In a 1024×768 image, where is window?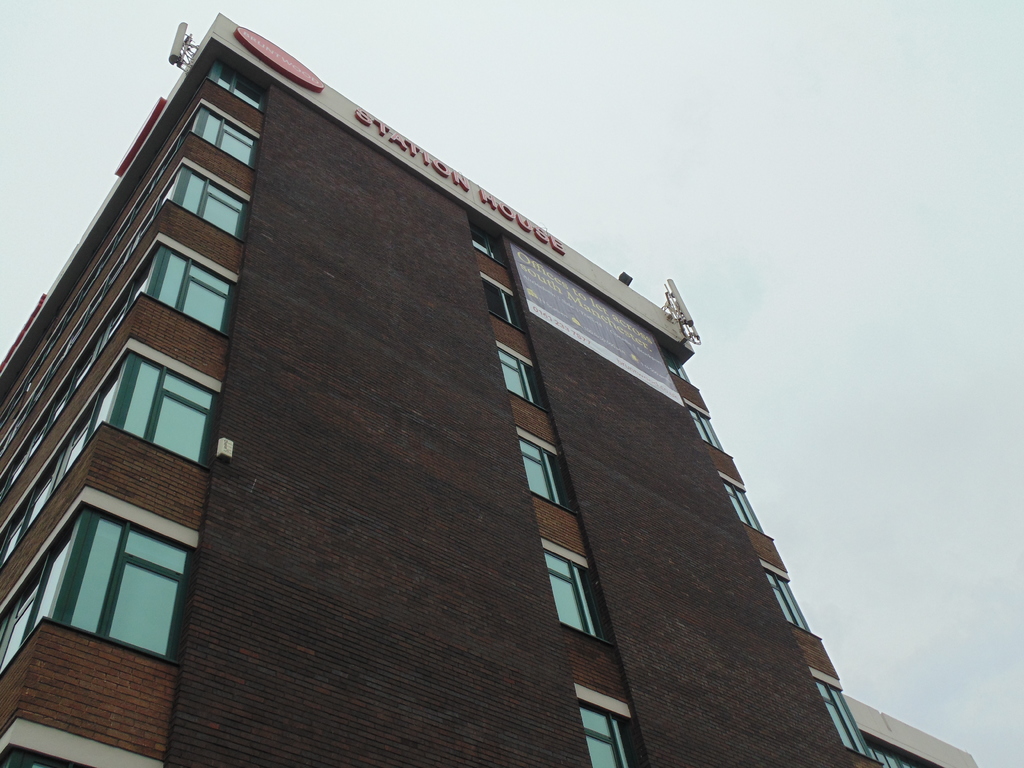
<box>187,105,258,164</box>.
